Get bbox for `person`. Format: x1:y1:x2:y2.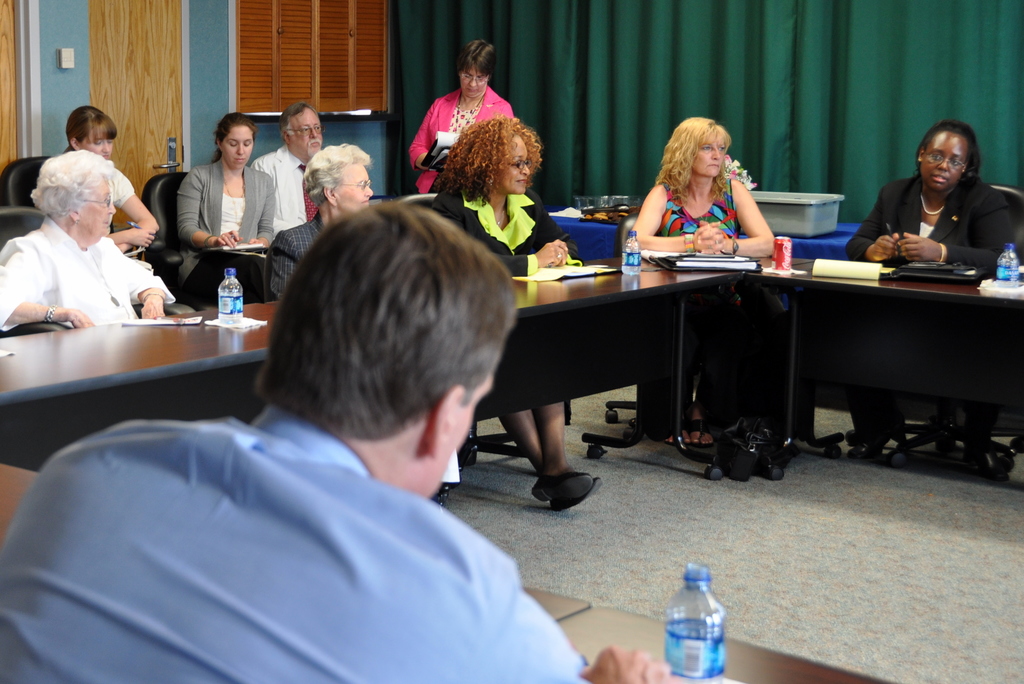
245:99:332:241.
